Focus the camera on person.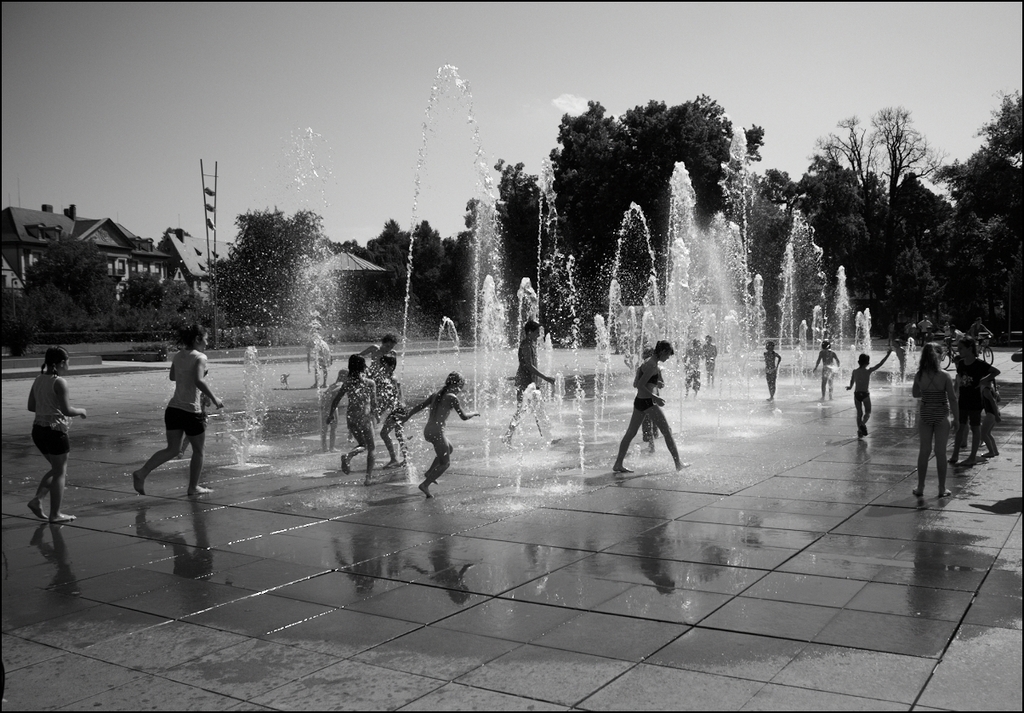
Focus region: bbox=[399, 366, 477, 500].
